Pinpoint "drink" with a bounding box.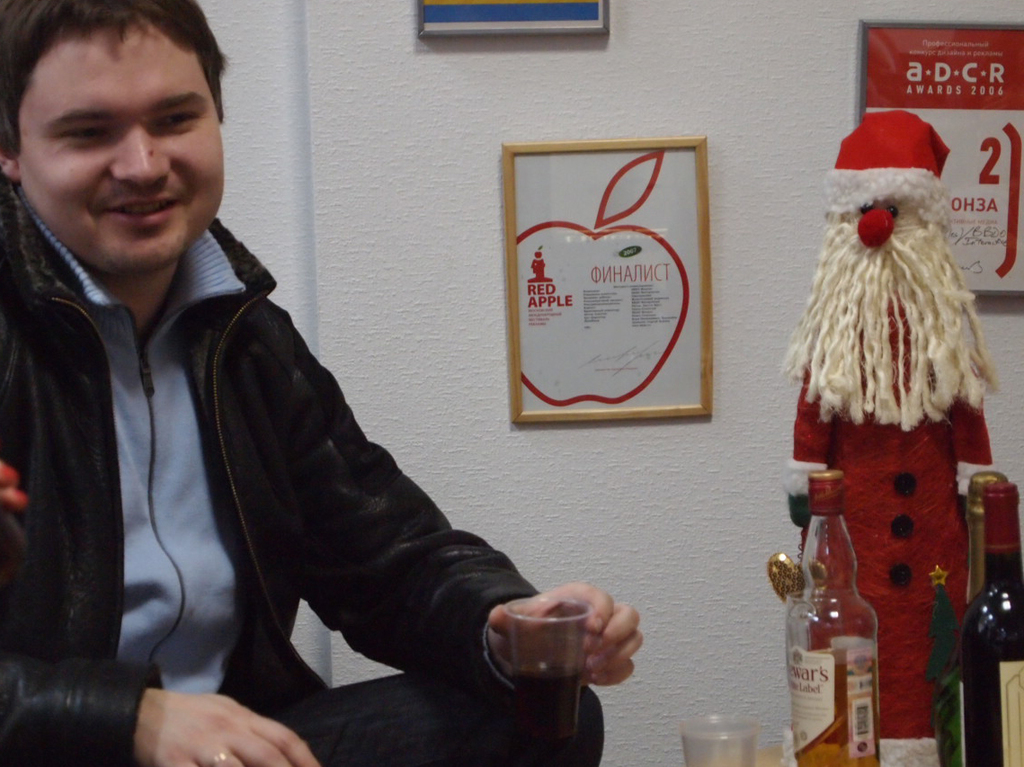
781 645 879 766.
